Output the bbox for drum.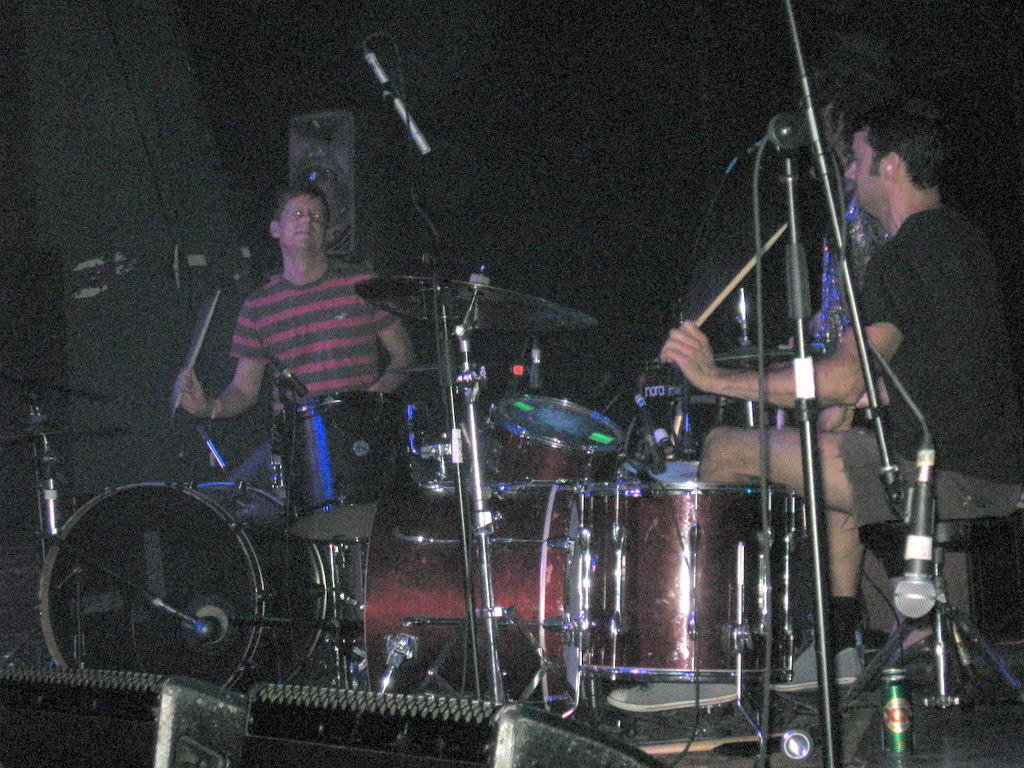
624/358/778/460.
